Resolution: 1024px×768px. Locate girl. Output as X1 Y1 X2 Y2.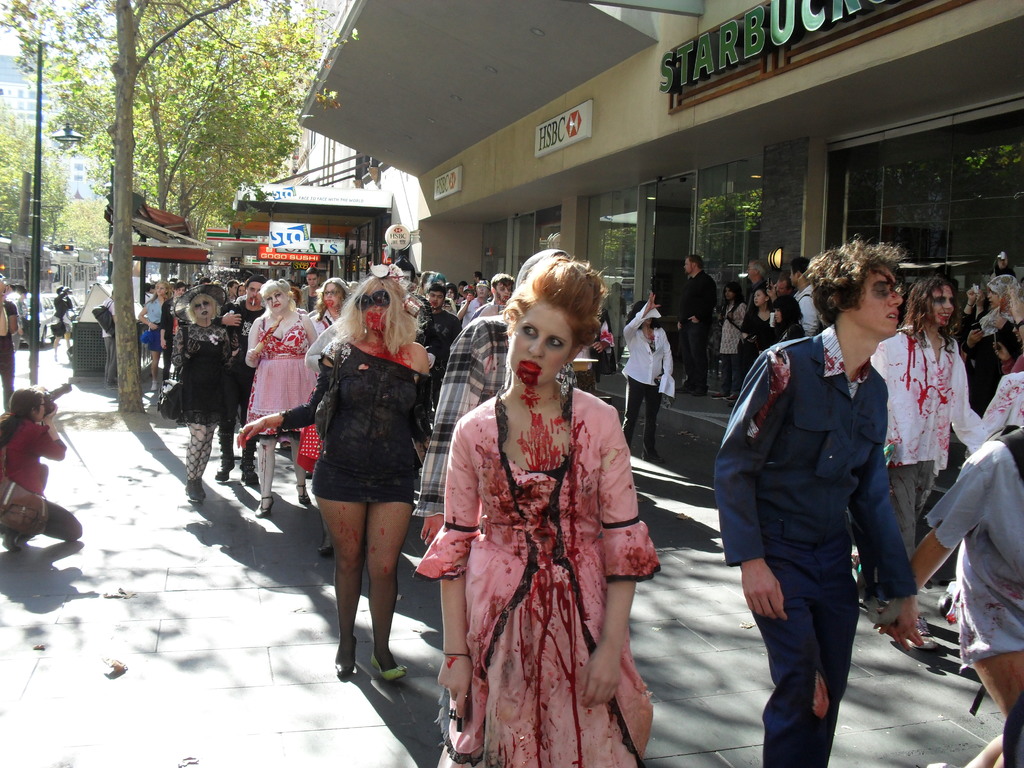
708 282 747 403.
